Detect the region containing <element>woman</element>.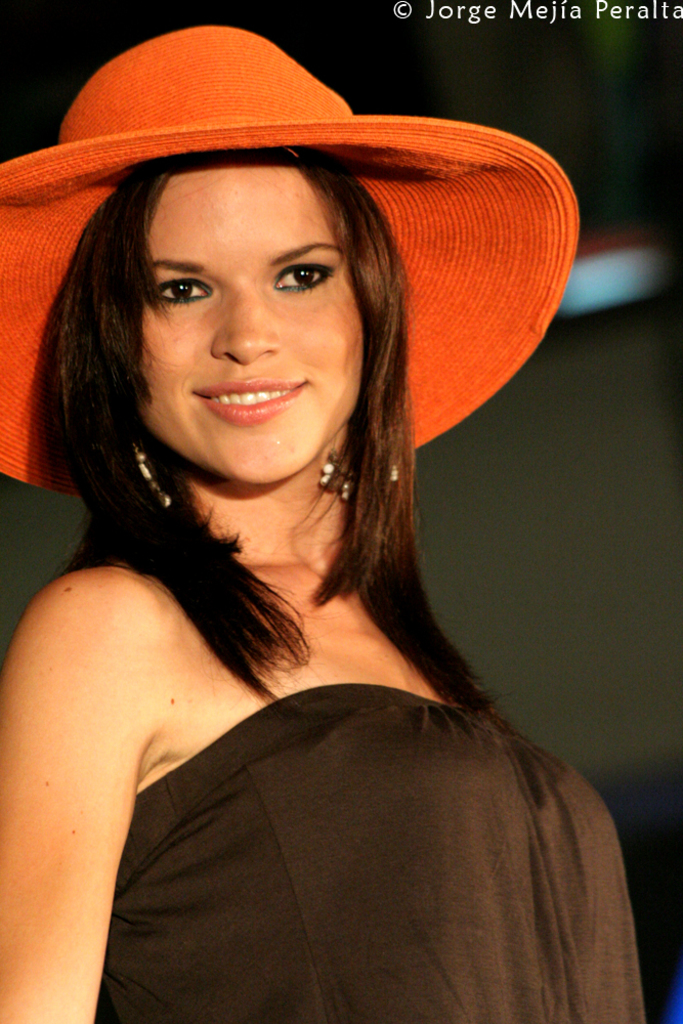
l=9, t=76, r=645, b=1013.
